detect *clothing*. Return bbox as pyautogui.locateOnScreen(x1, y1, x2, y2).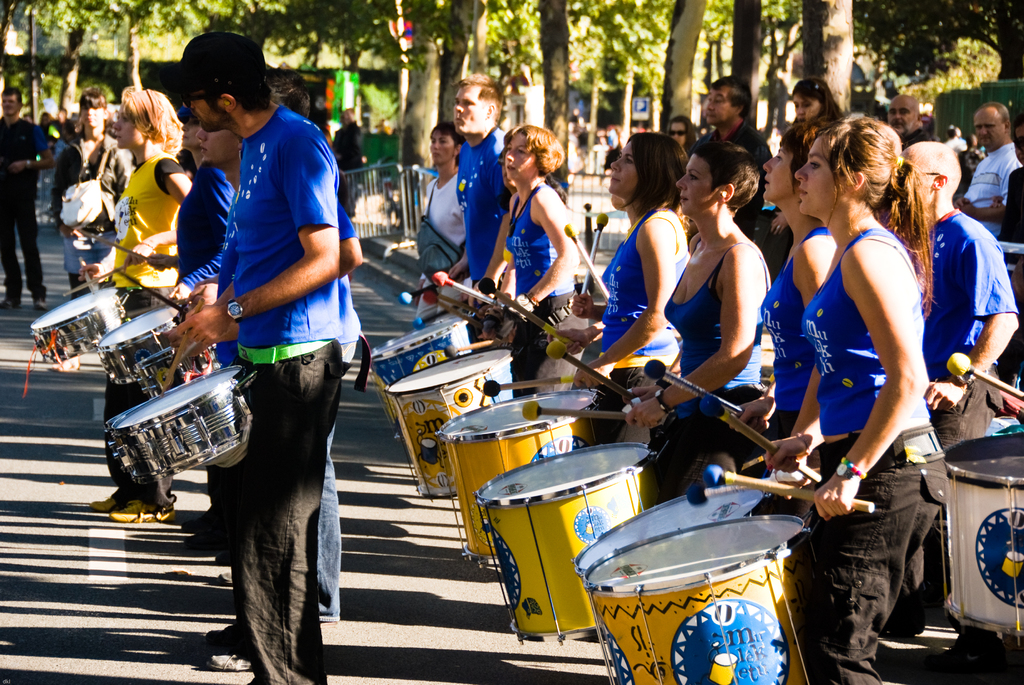
pyautogui.locateOnScreen(0, 117, 54, 300).
